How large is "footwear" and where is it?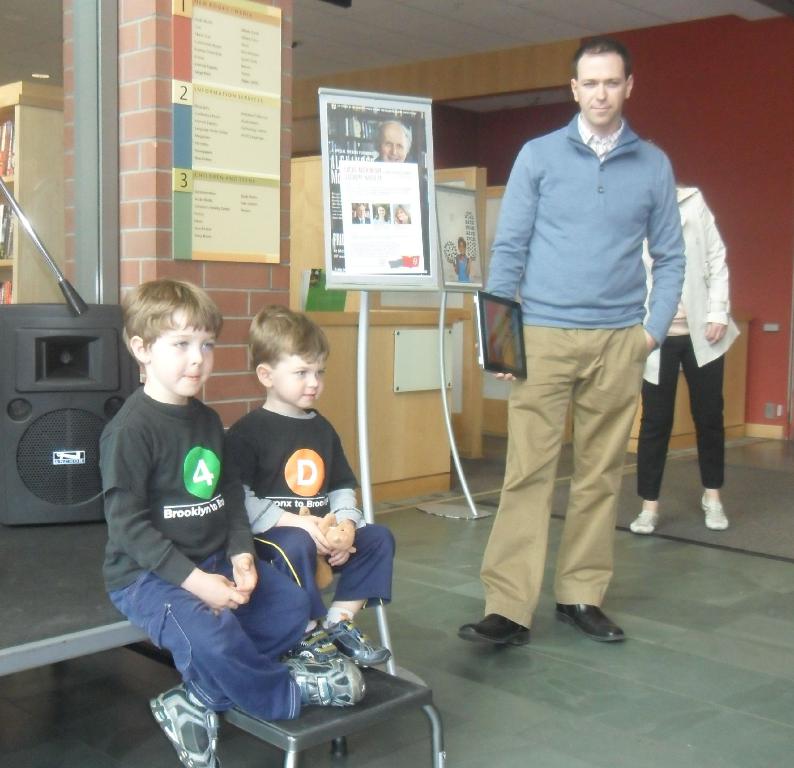
Bounding box: left=700, top=491, right=729, bottom=529.
